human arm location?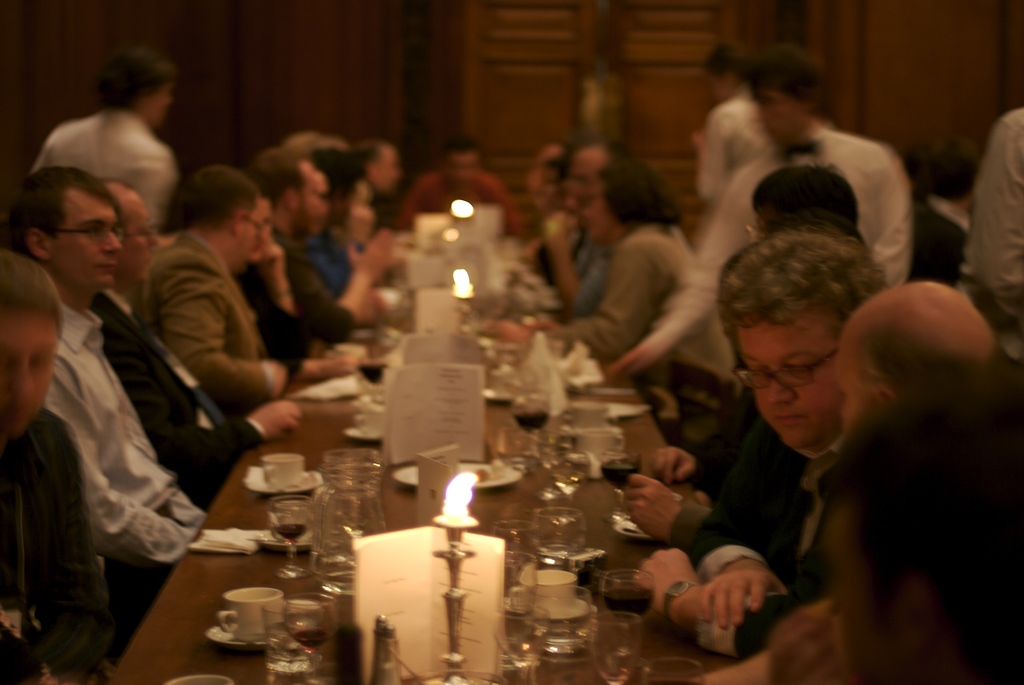
rect(130, 169, 166, 239)
